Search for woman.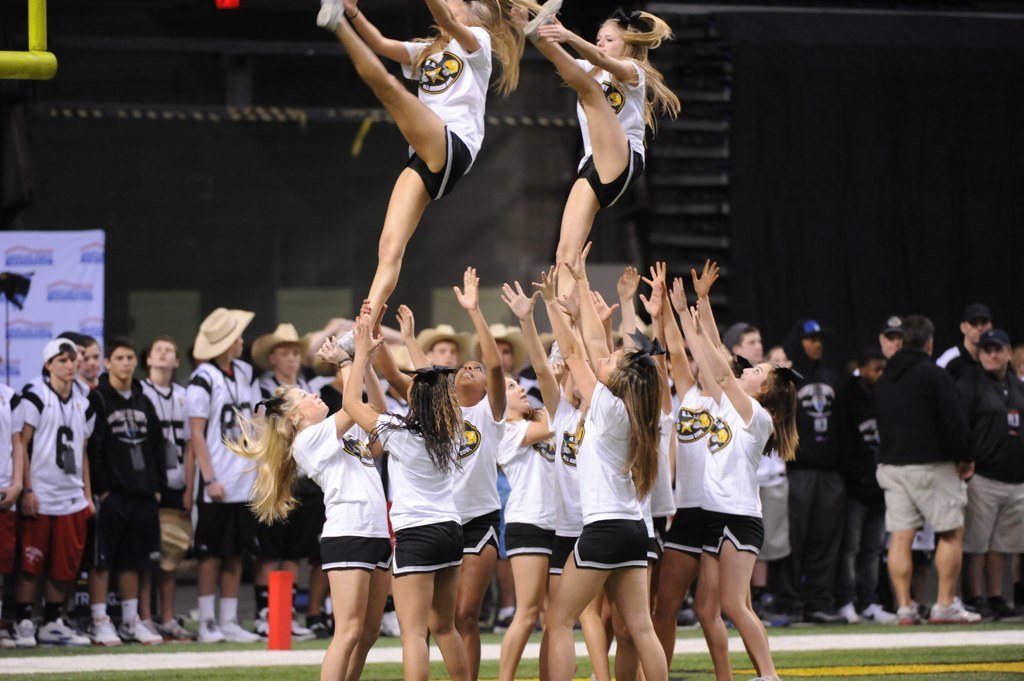
Found at 502 5 682 355.
